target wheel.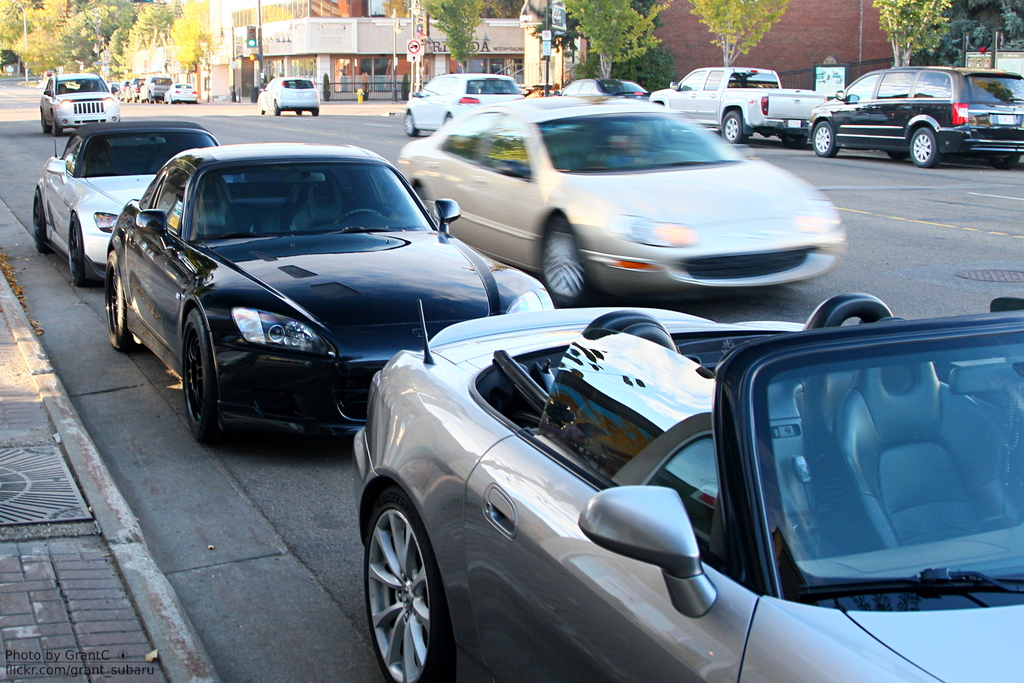
Target region: [363, 482, 452, 672].
